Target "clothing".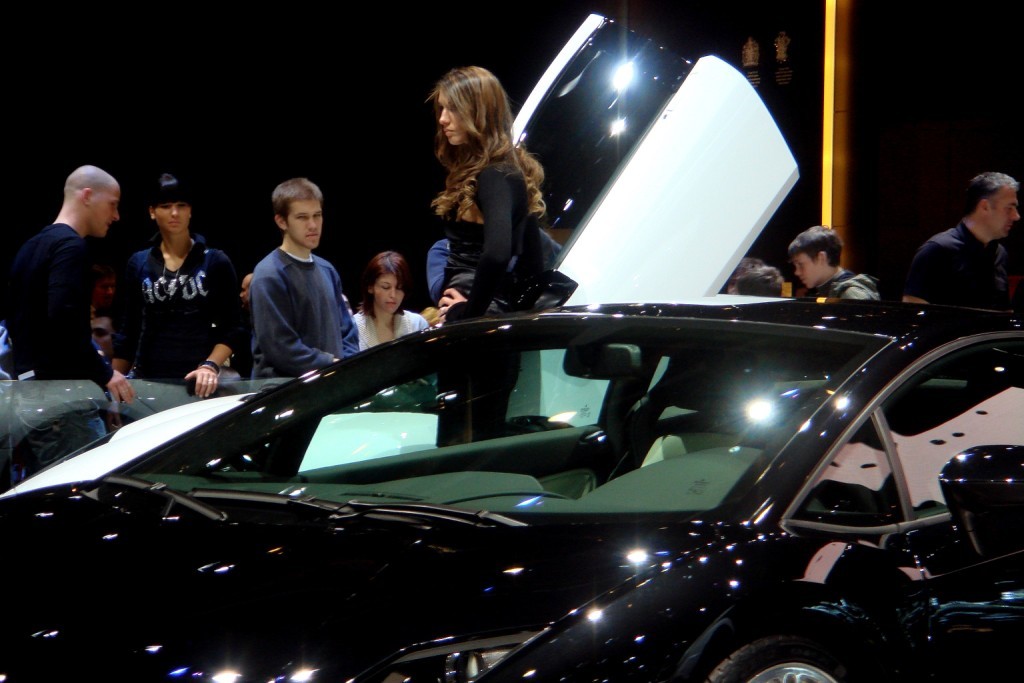
Target region: pyautogui.locateOnScreen(347, 304, 428, 356).
